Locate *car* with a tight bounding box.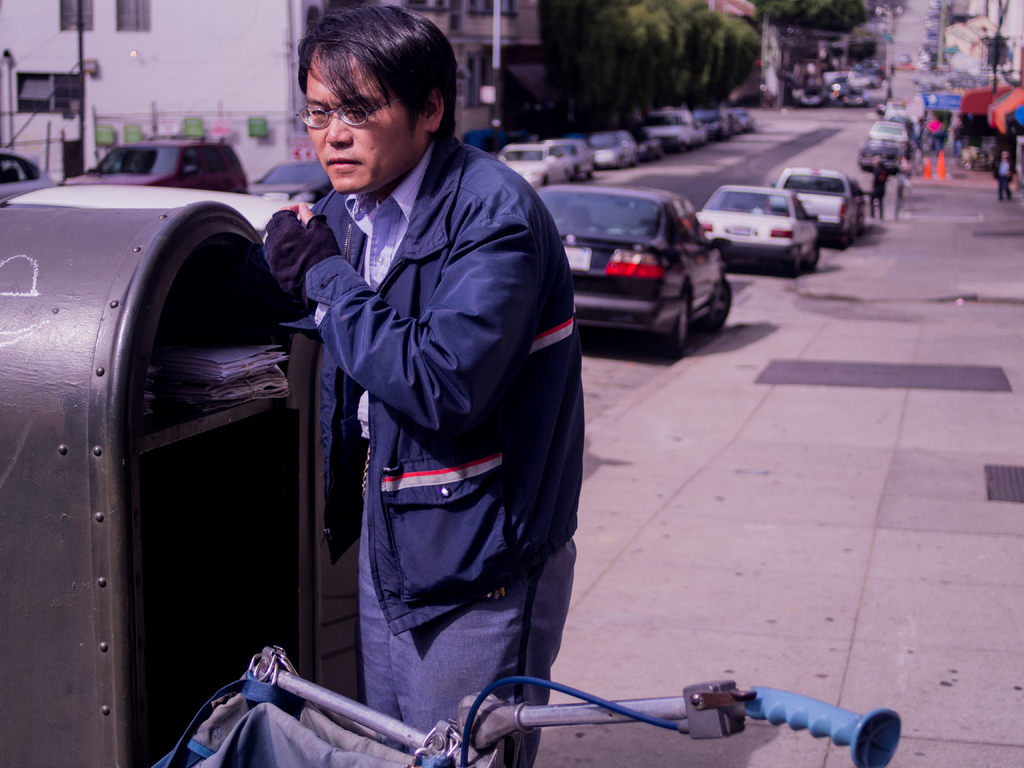
<region>691, 186, 821, 274</region>.
